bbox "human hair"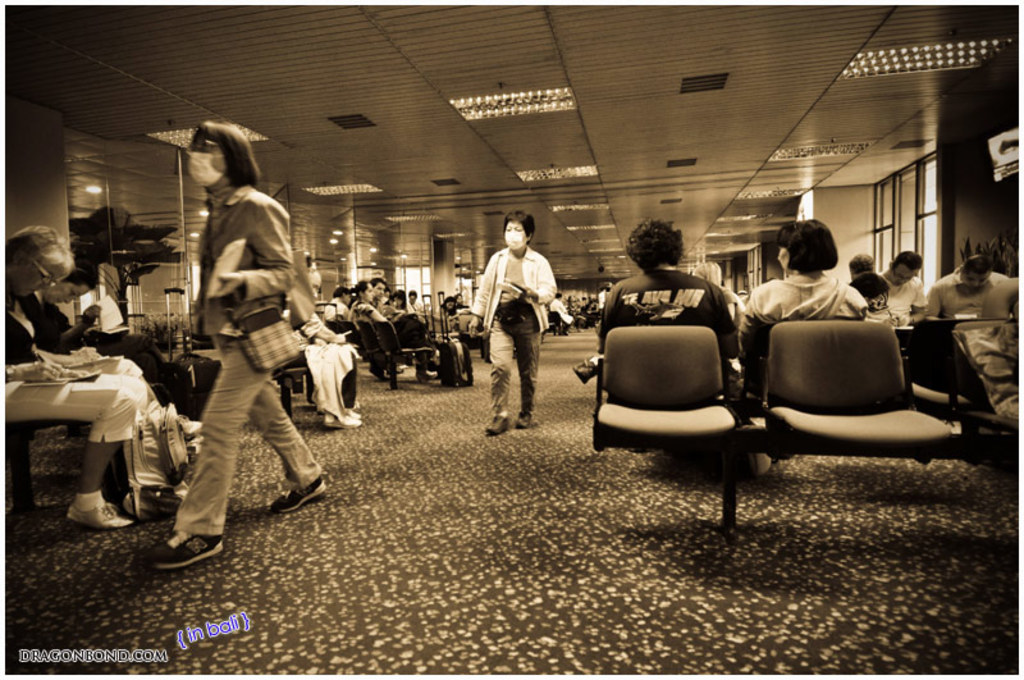
BBox(393, 288, 407, 309)
